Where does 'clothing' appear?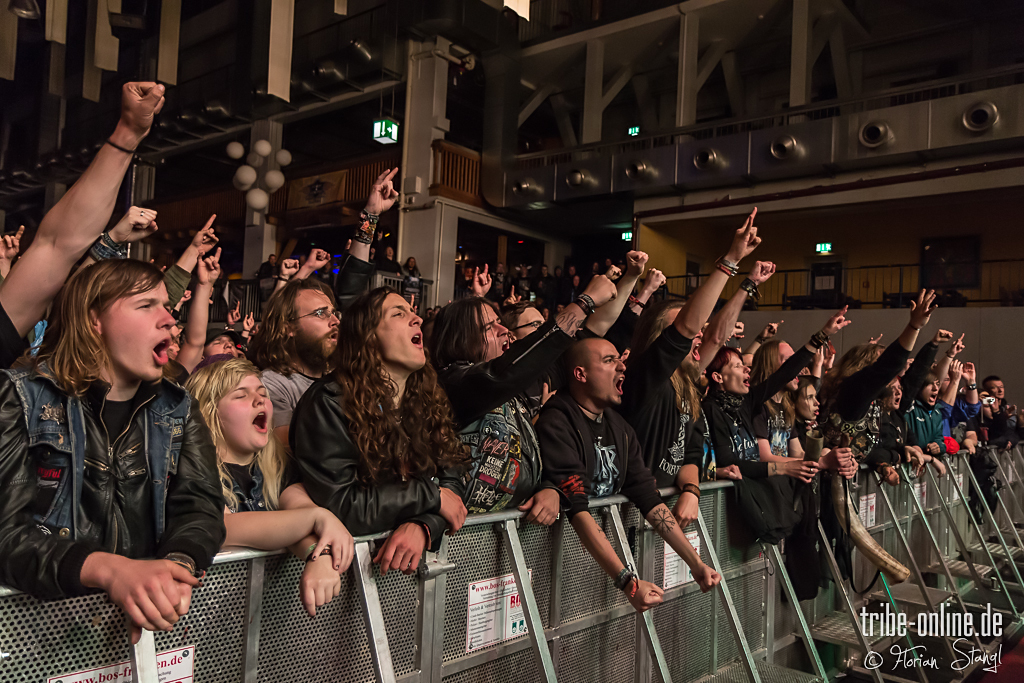
Appears at 760 395 798 455.
